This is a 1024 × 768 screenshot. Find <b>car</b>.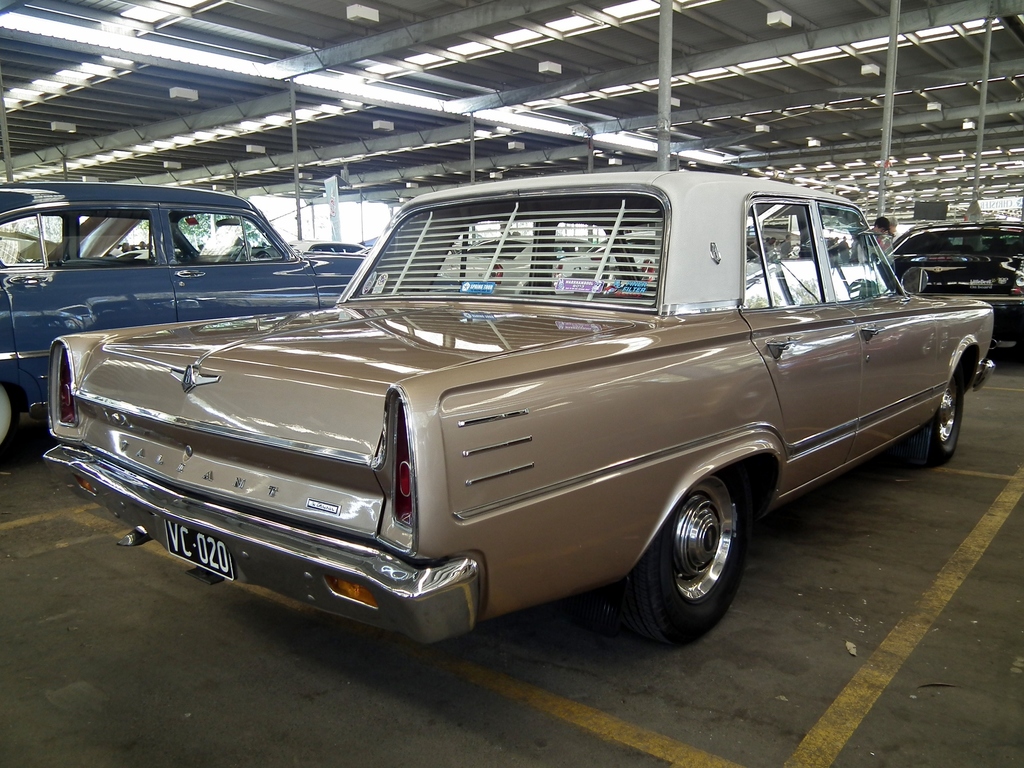
Bounding box: x1=0 y1=179 x2=369 y2=470.
